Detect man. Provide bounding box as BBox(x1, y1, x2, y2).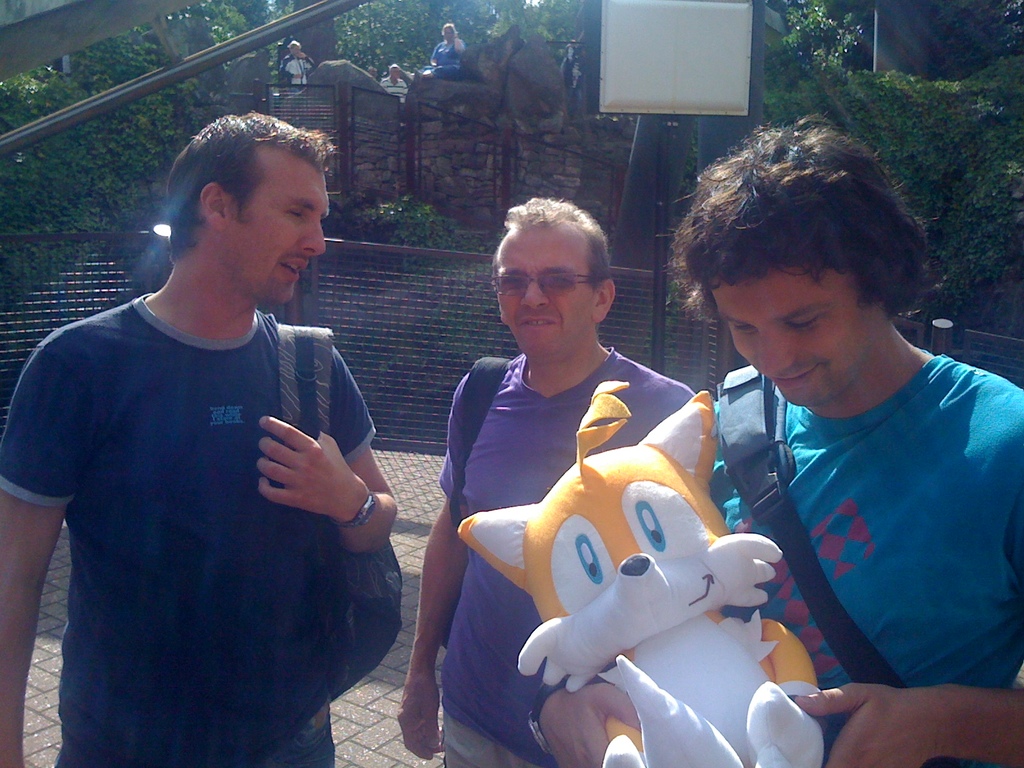
BBox(26, 123, 432, 767).
